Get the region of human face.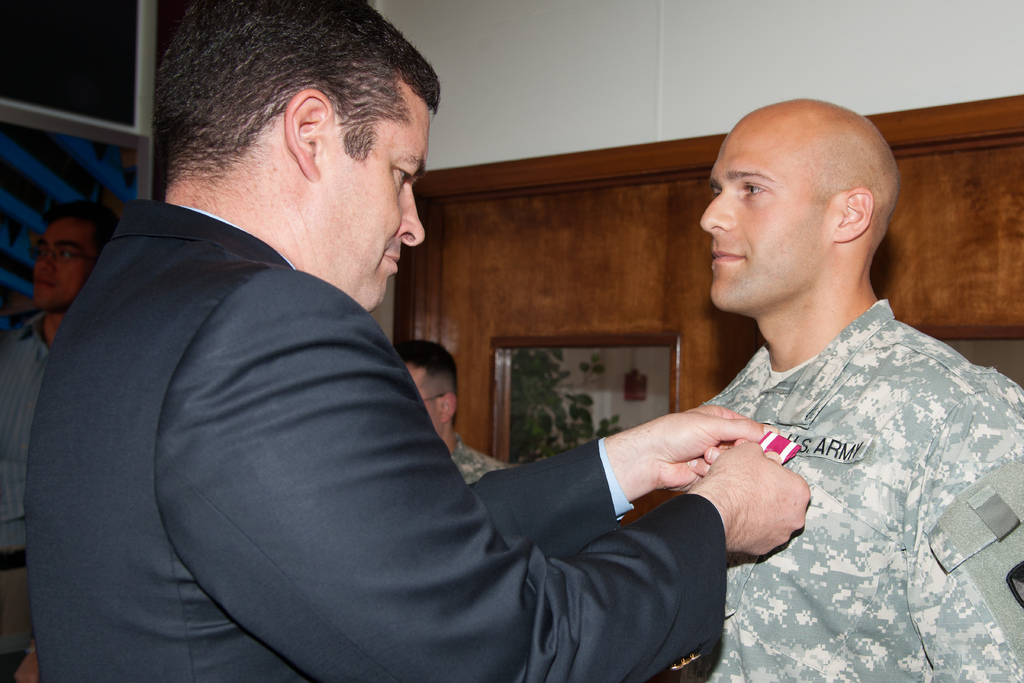
select_region(317, 88, 436, 310).
